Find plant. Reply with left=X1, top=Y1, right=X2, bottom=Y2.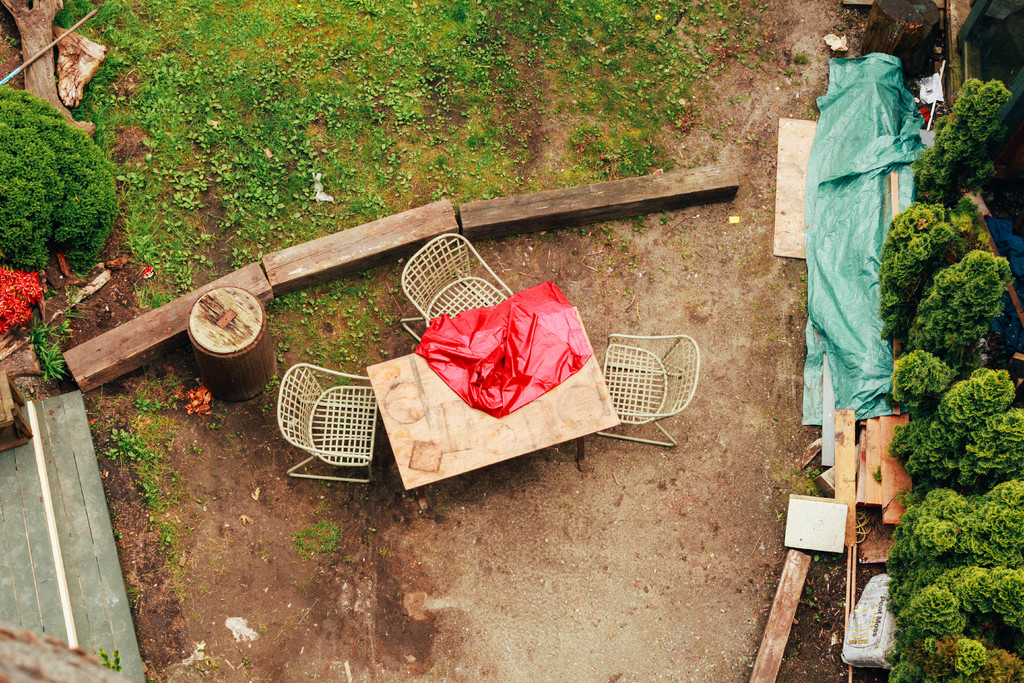
left=801, top=466, right=827, bottom=483.
